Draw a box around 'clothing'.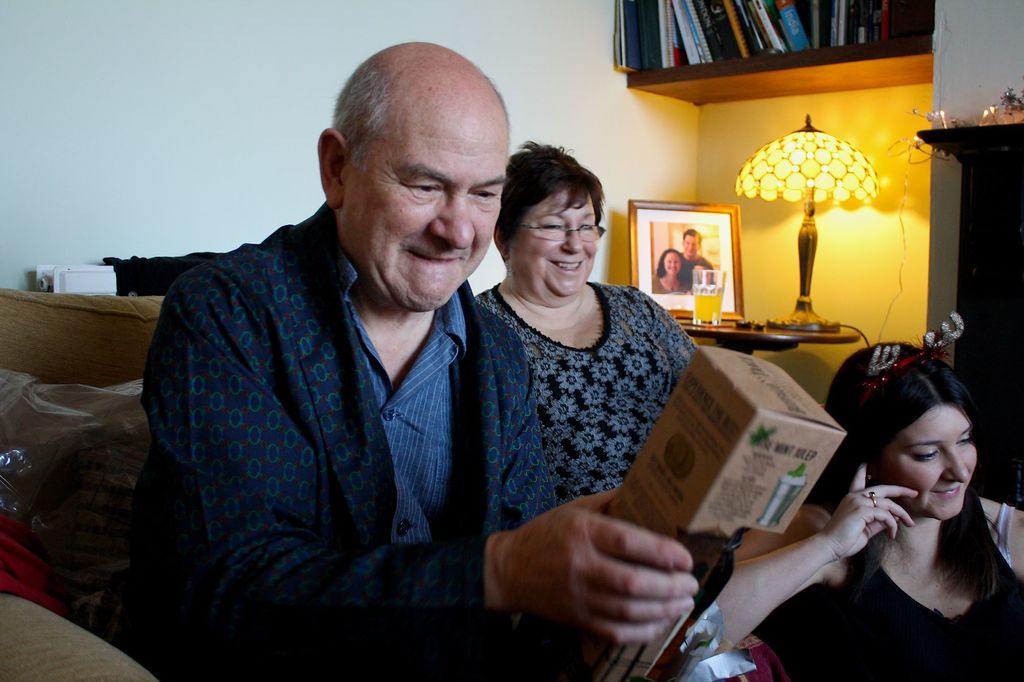
653 280 688 295.
